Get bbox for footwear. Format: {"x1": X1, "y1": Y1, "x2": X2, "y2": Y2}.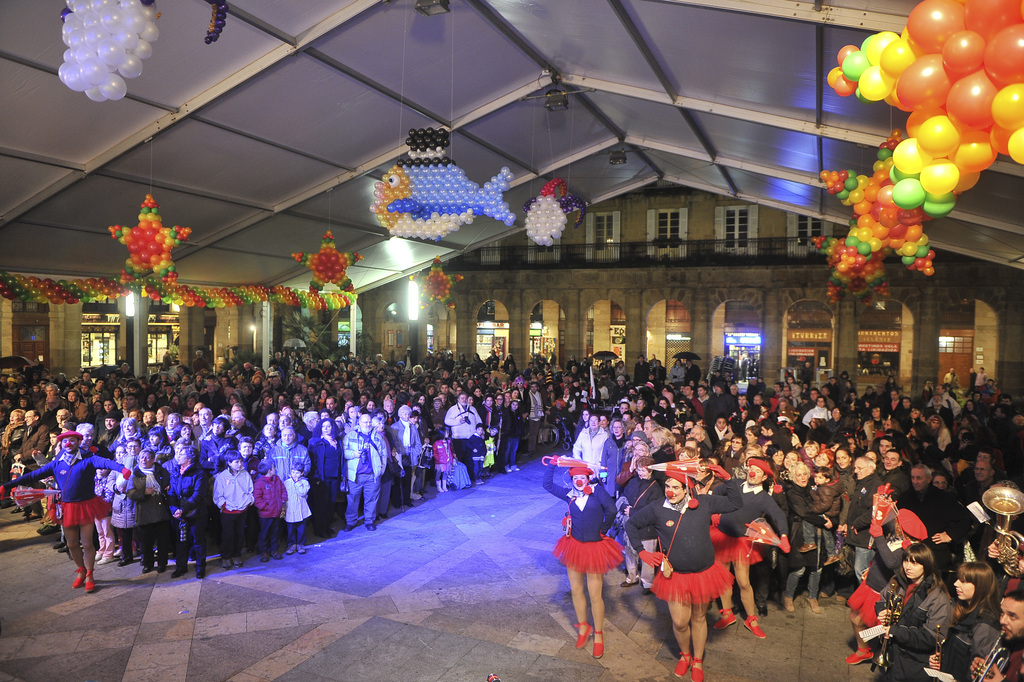
{"x1": 299, "y1": 545, "x2": 307, "y2": 553}.
